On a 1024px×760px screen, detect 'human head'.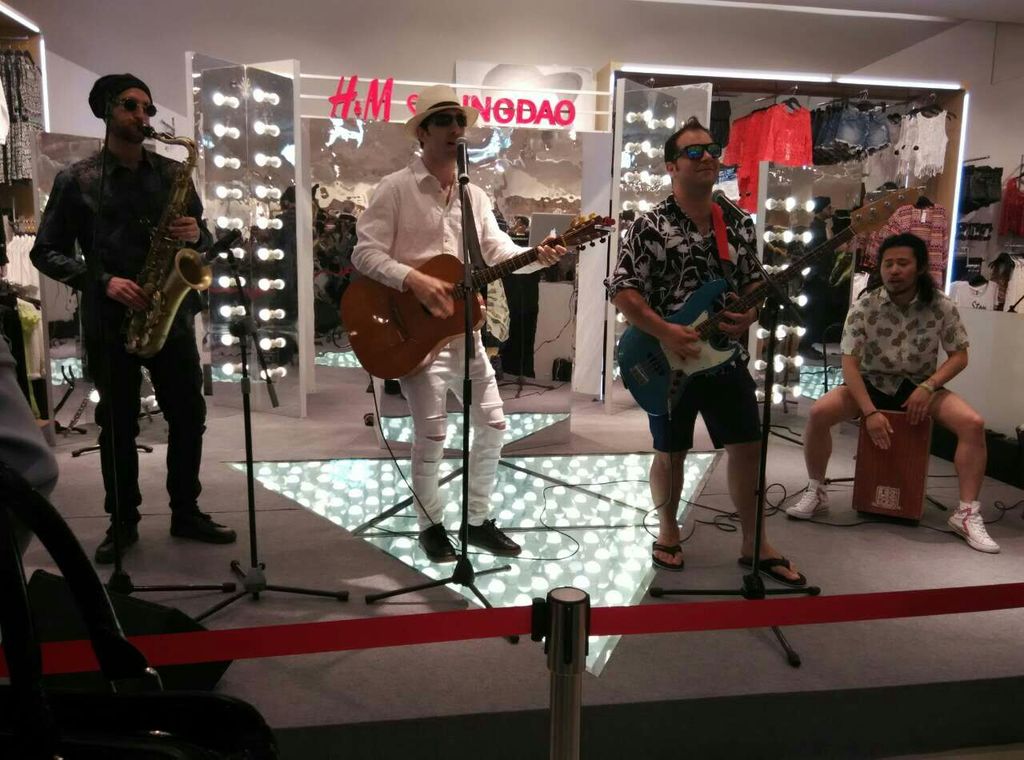
Rect(876, 234, 919, 300).
